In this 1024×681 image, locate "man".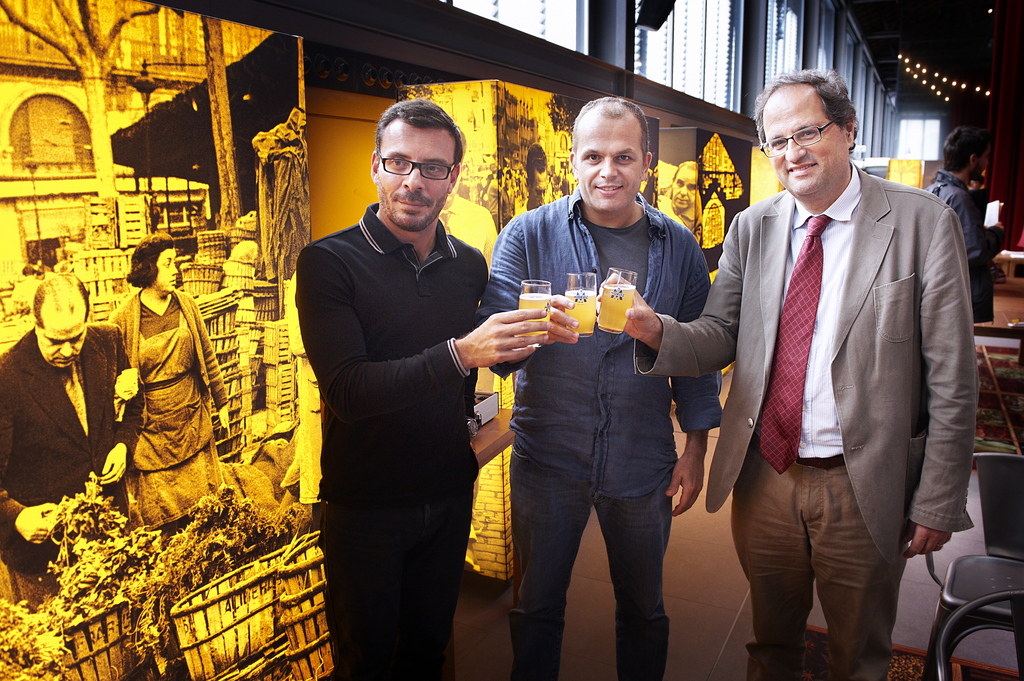
Bounding box: (295,98,550,680).
